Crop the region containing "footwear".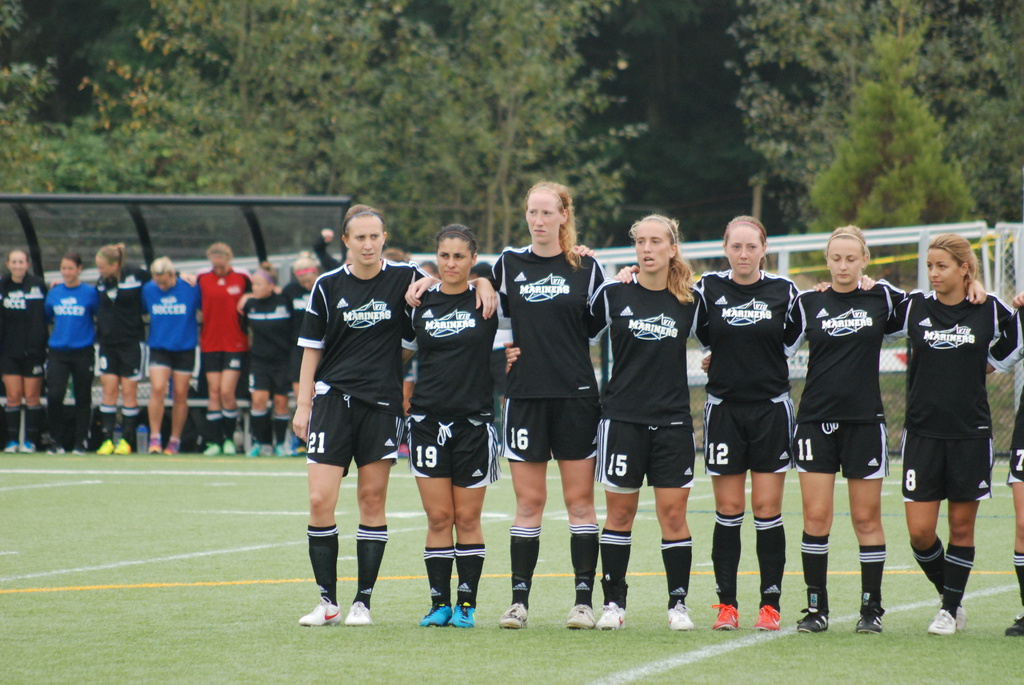
Crop region: locate(1006, 614, 1023, 636).
